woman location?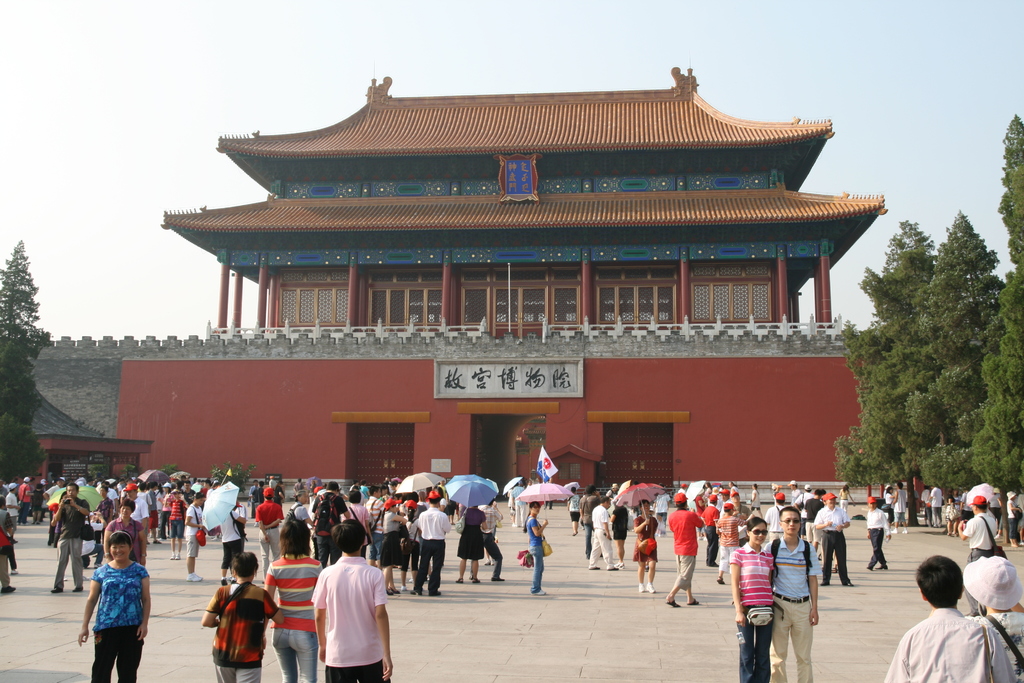
[93,484,115,525]
